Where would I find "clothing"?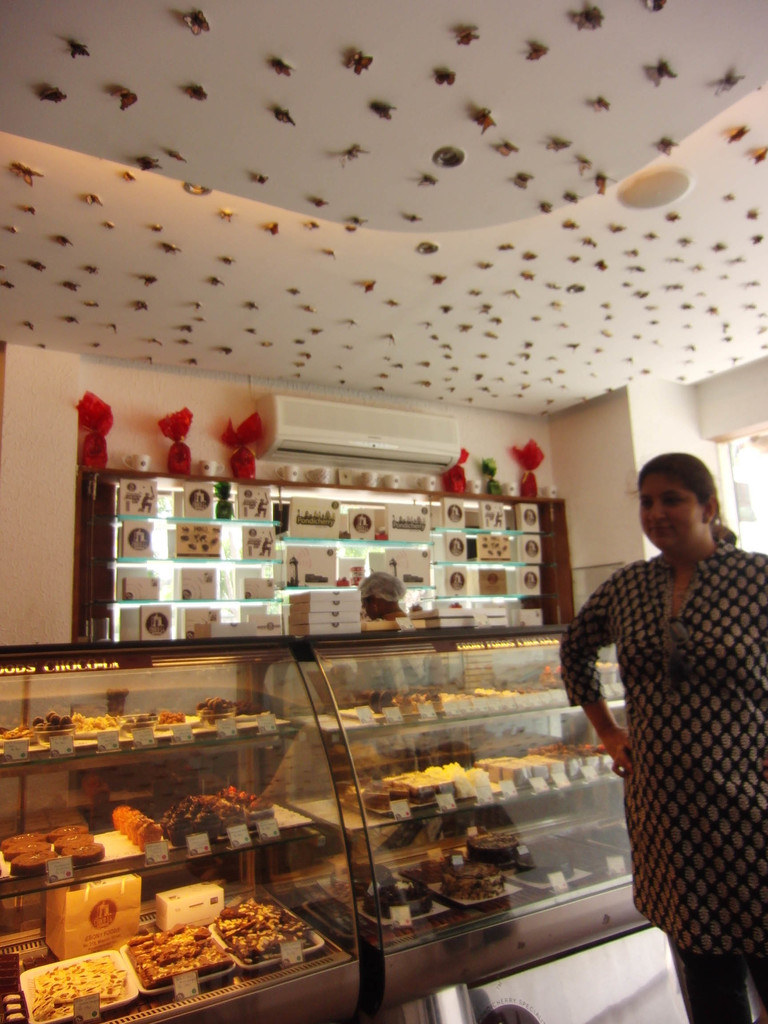
At bbox=(574, 498, 756, 1016).
